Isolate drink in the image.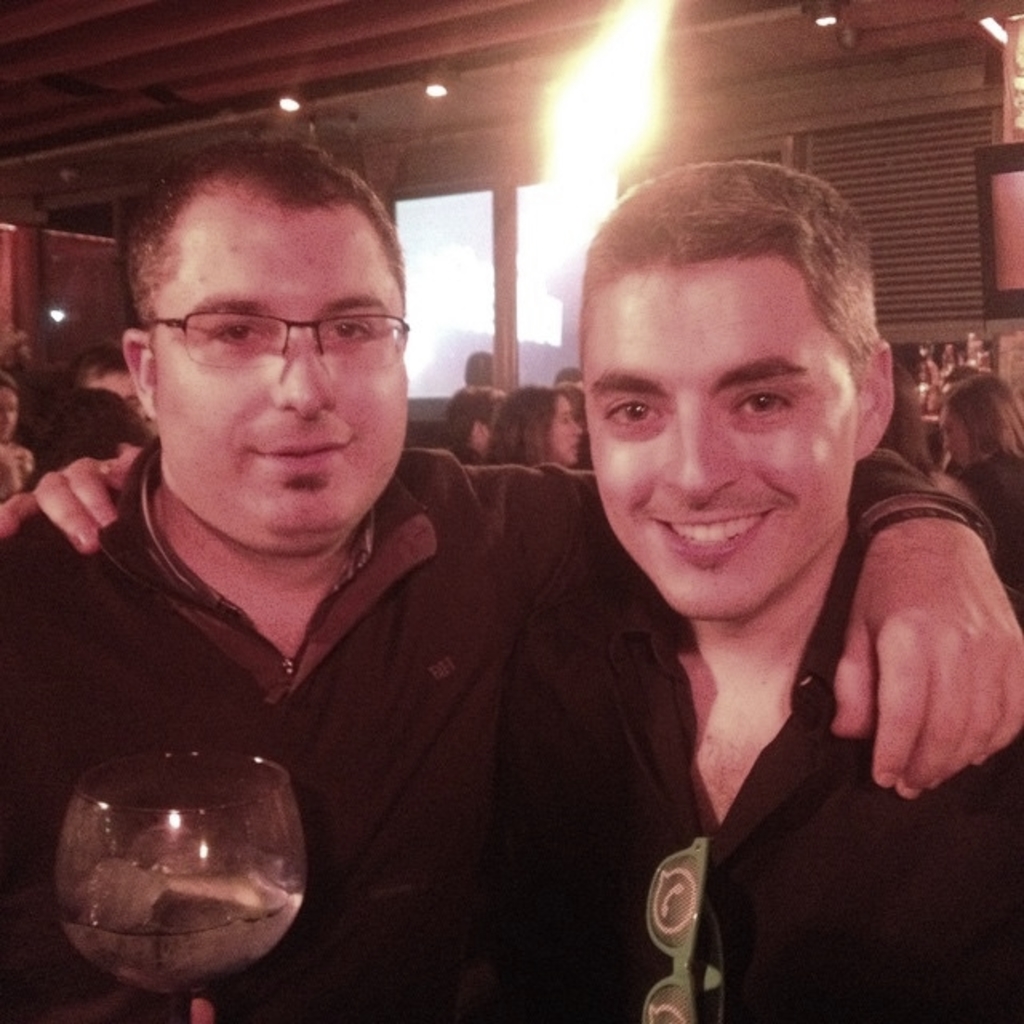
Isolated region: (x1=54, y1=822, x2=310, y2=994).
